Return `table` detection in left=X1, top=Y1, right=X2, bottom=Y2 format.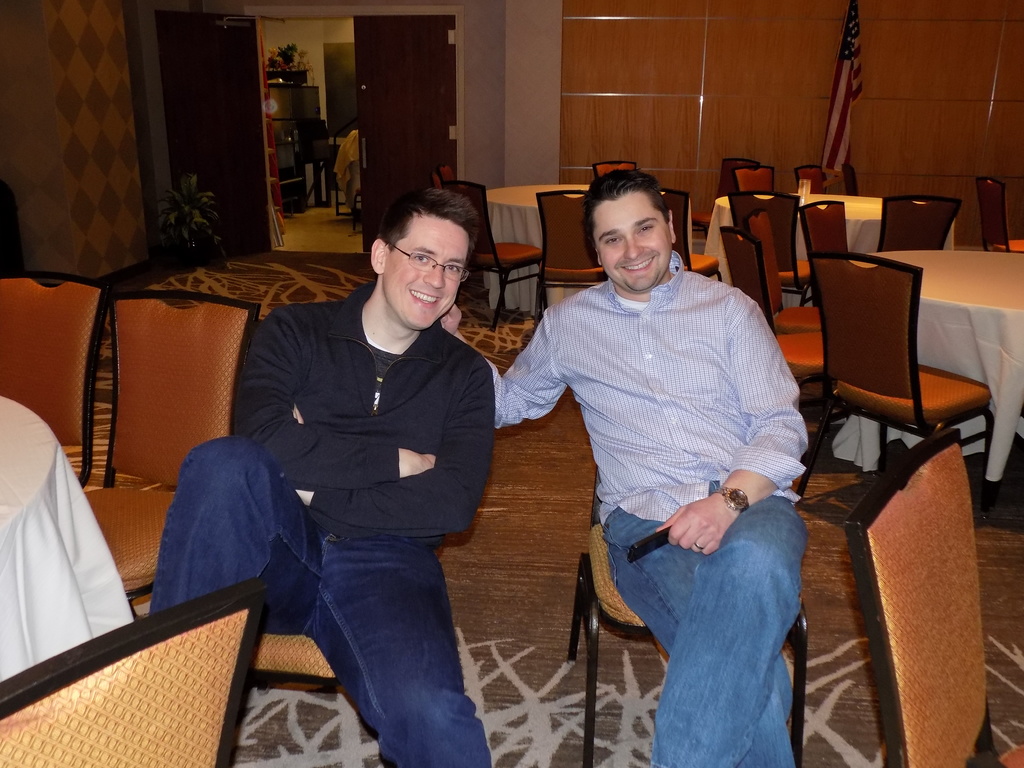
left=131, top=328, right=856, bottom=755.
